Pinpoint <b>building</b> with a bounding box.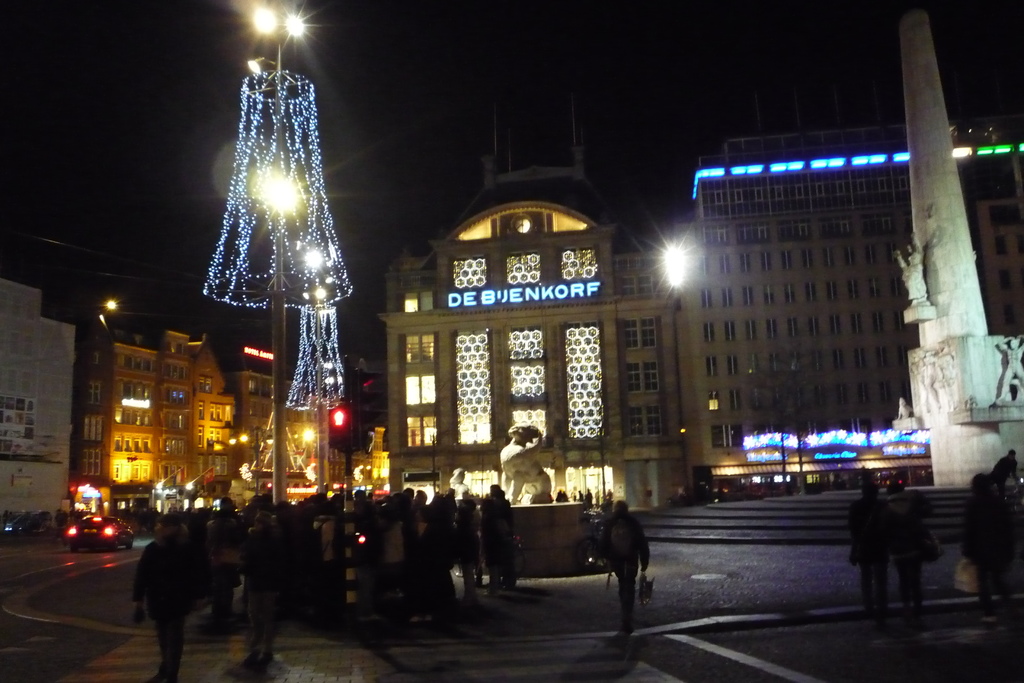
x1=667, y1=111, x2=1023, y2=498.
